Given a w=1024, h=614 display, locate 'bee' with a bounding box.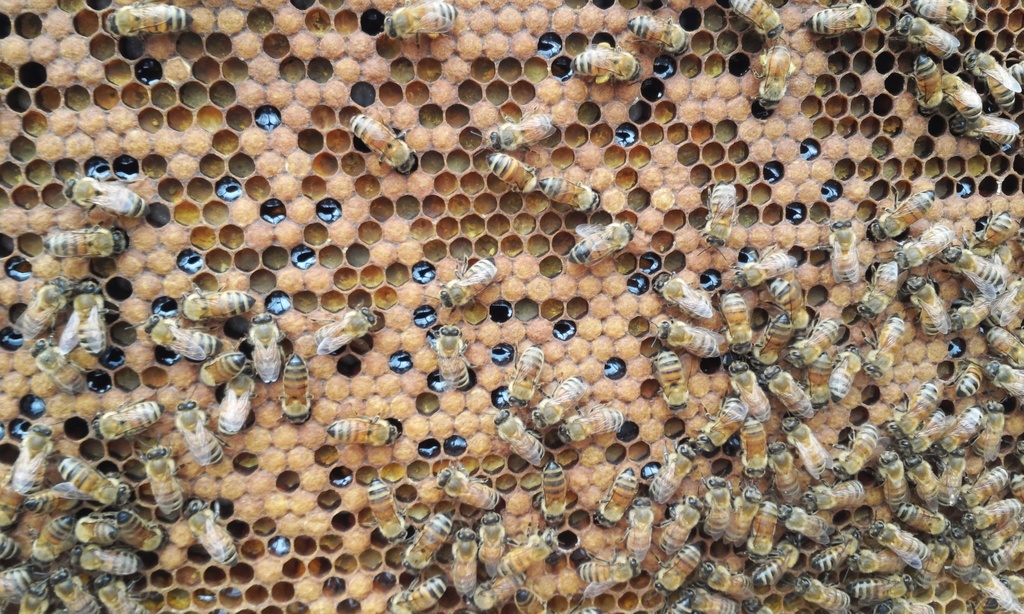
Located: [399,510,444,573].
